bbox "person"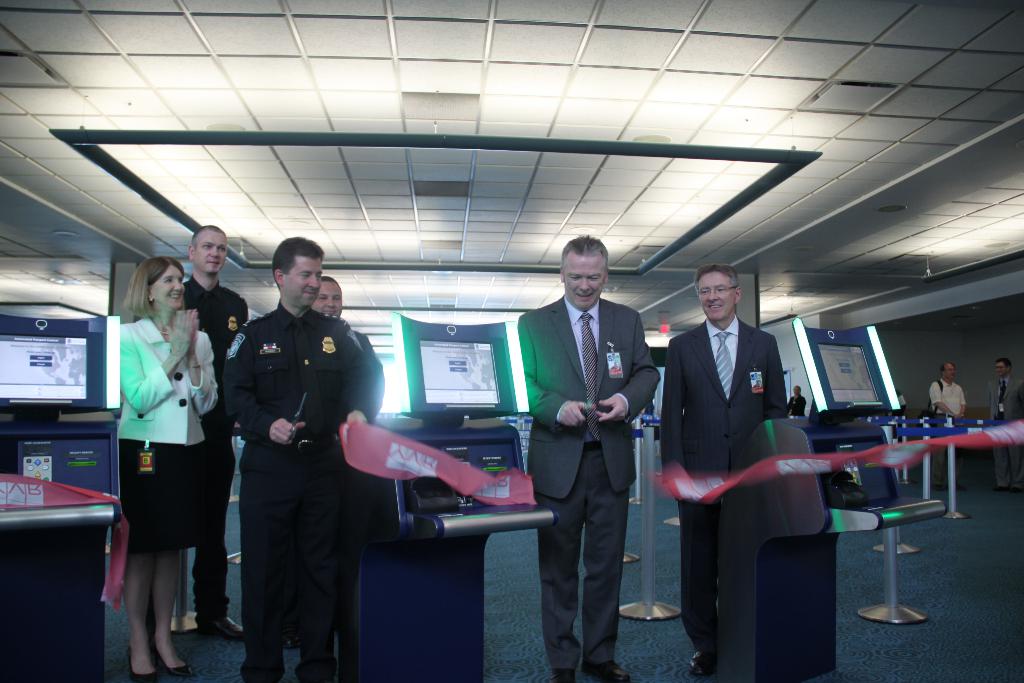
box(785, 377, 811, 417)
